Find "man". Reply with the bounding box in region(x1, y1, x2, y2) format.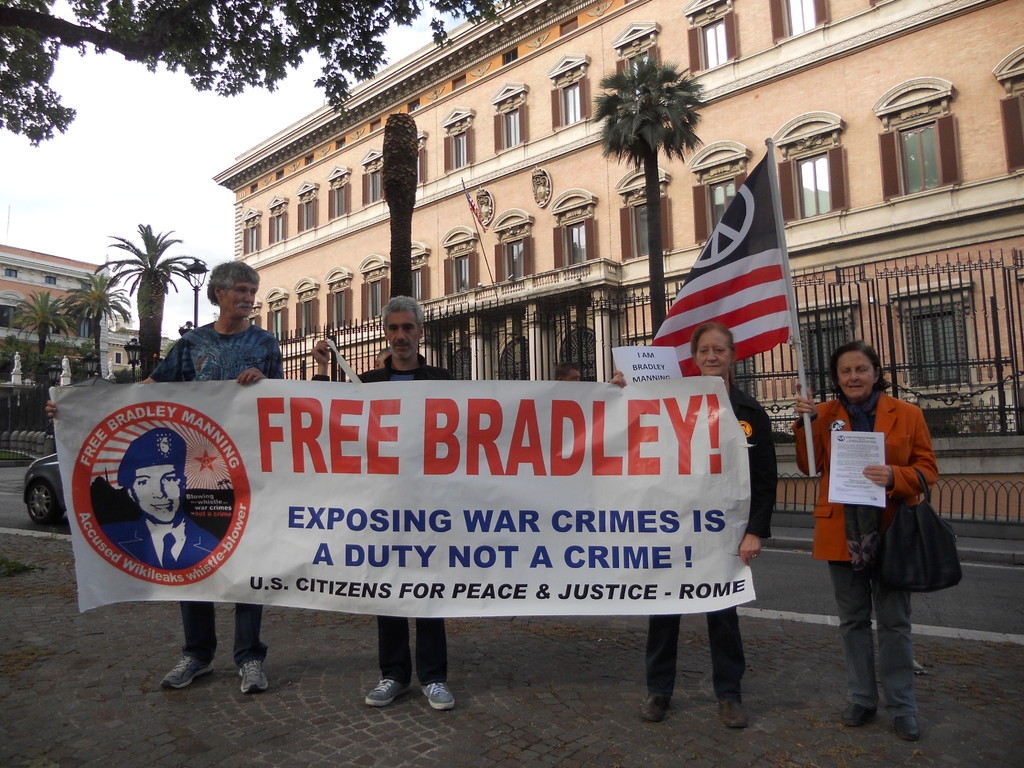
region(311, 286, 449, 707).
